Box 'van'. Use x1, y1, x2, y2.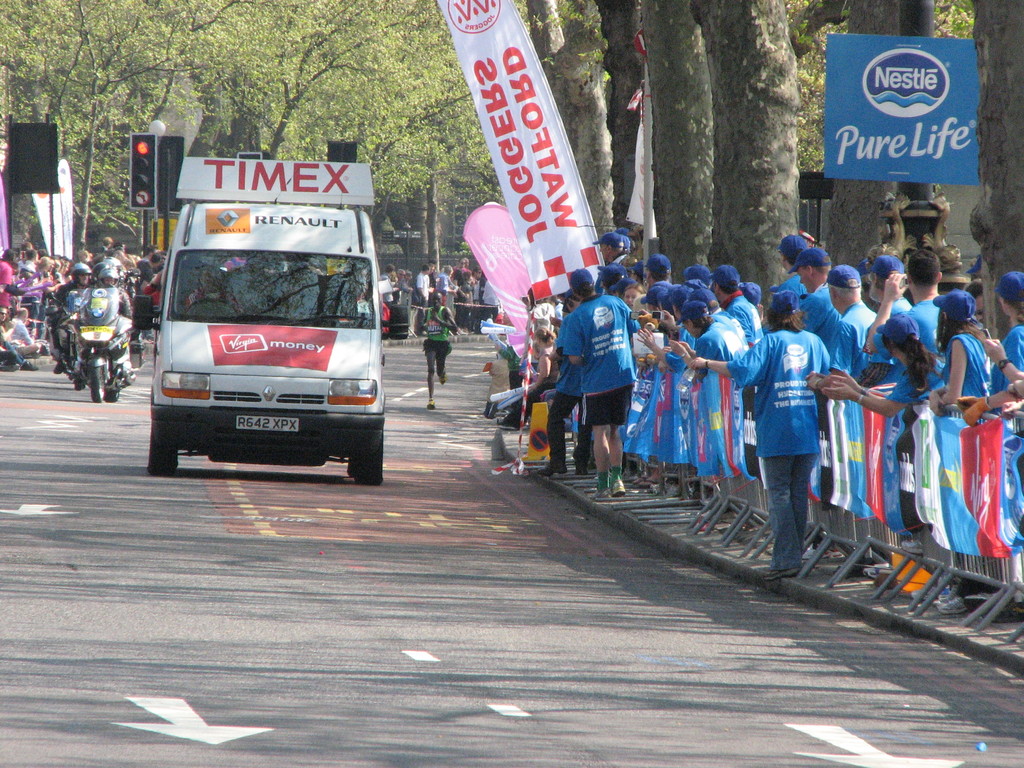
129, 159, 410, 479.
